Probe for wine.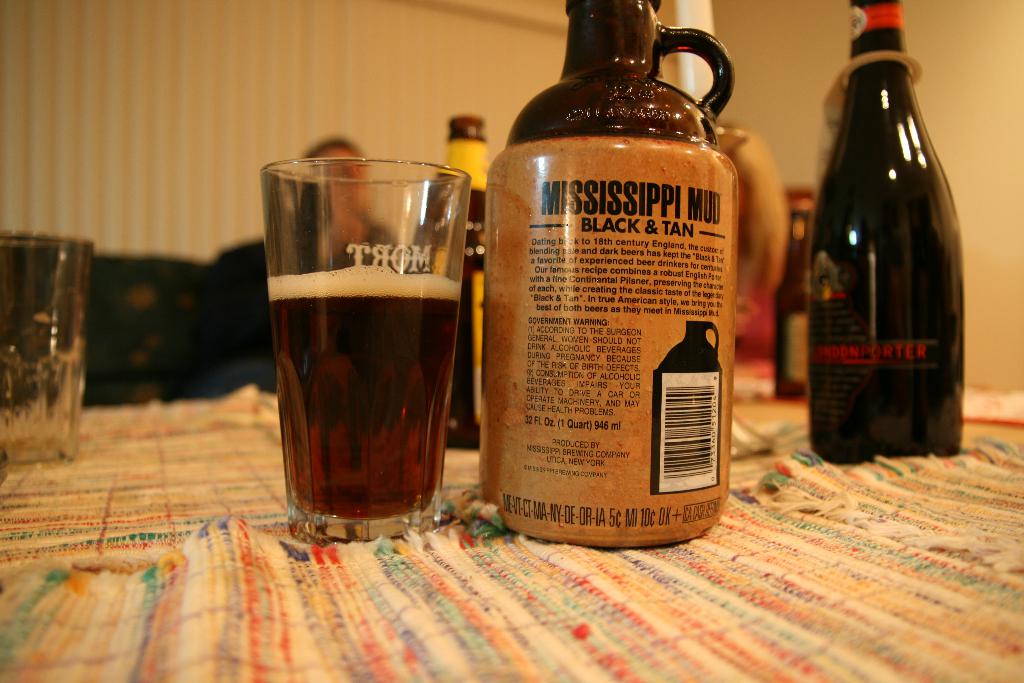
Probe result: 270 259 465 525.
